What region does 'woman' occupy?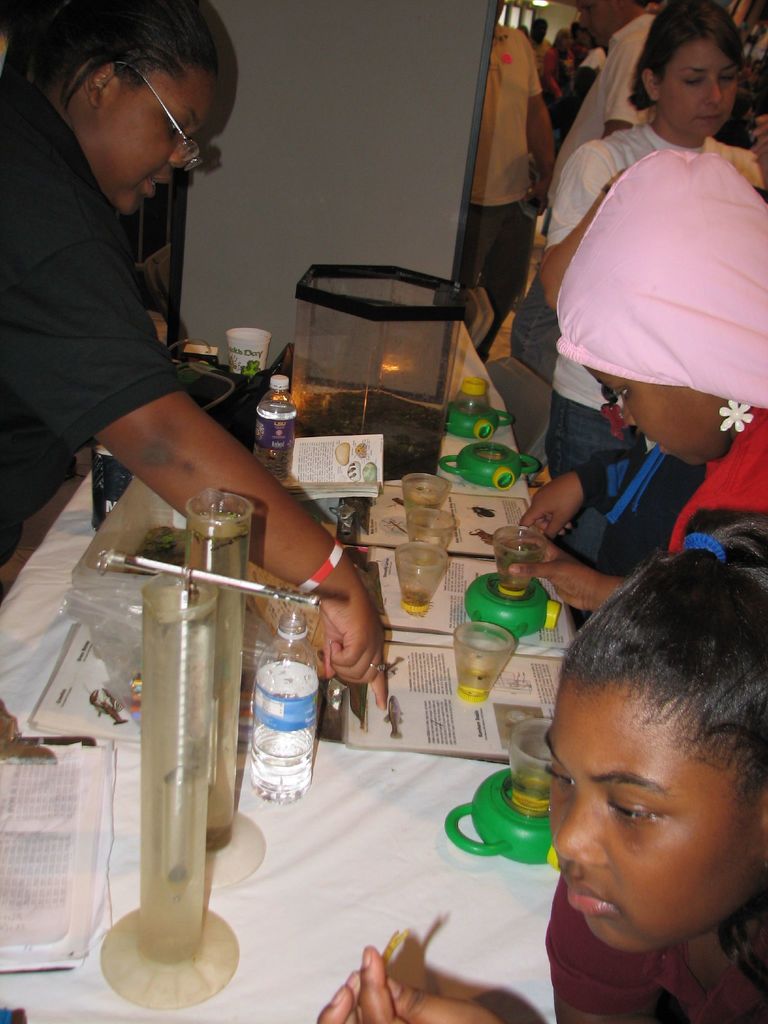
select_region(512, 10, 767, 624).
